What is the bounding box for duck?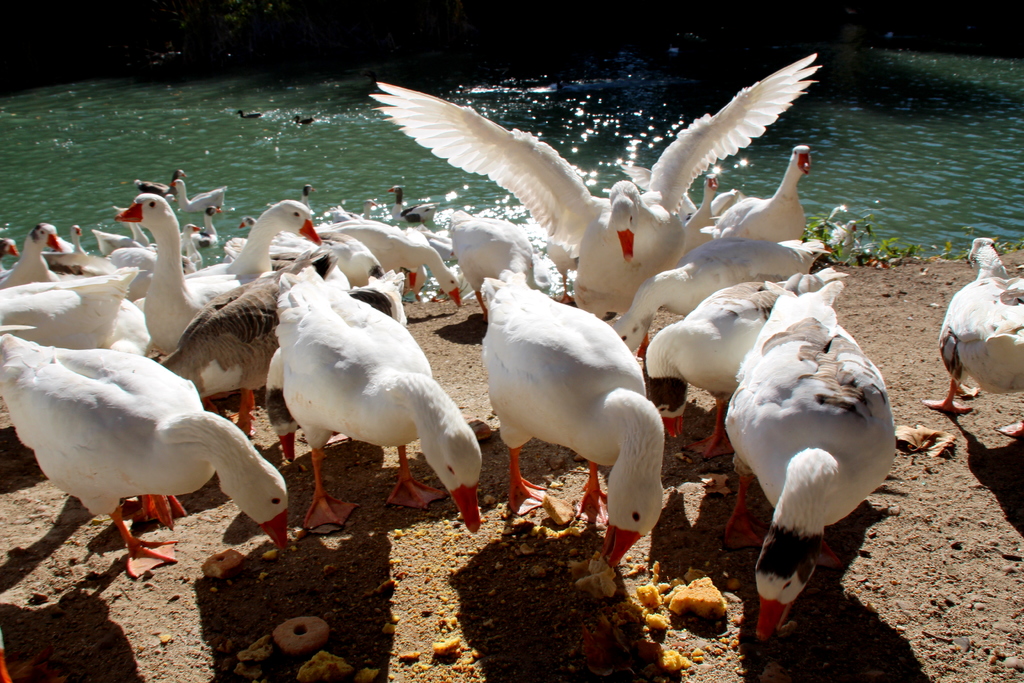
223, 210, 323, 259.
